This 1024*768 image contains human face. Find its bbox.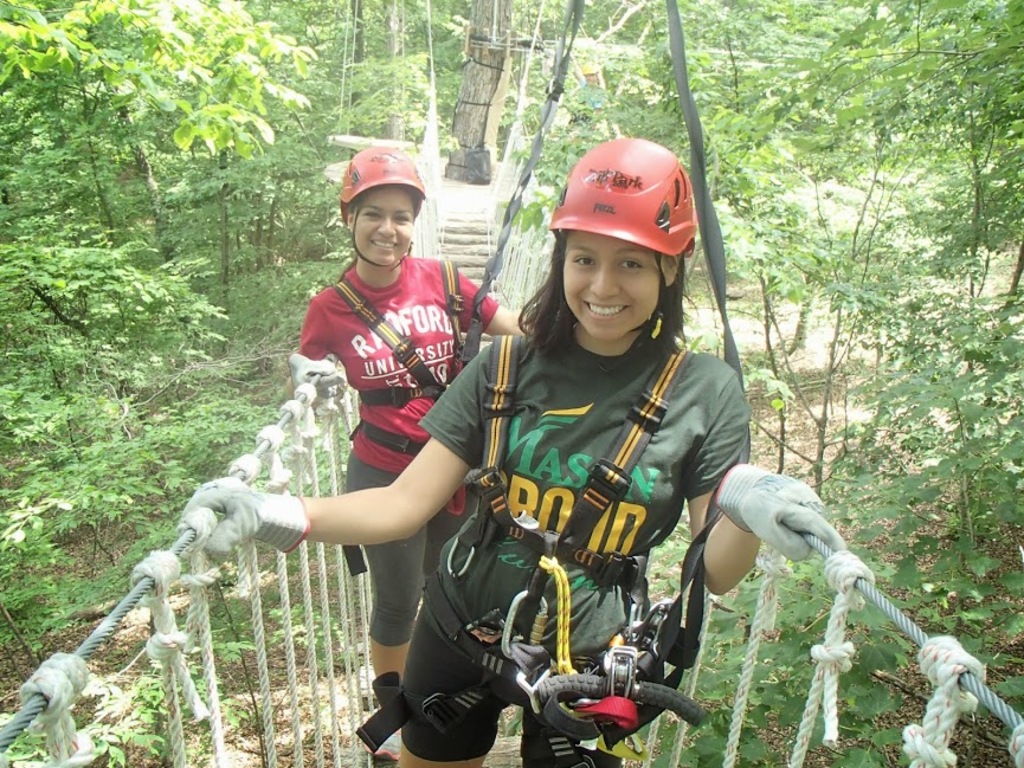
562:230:655:337.
